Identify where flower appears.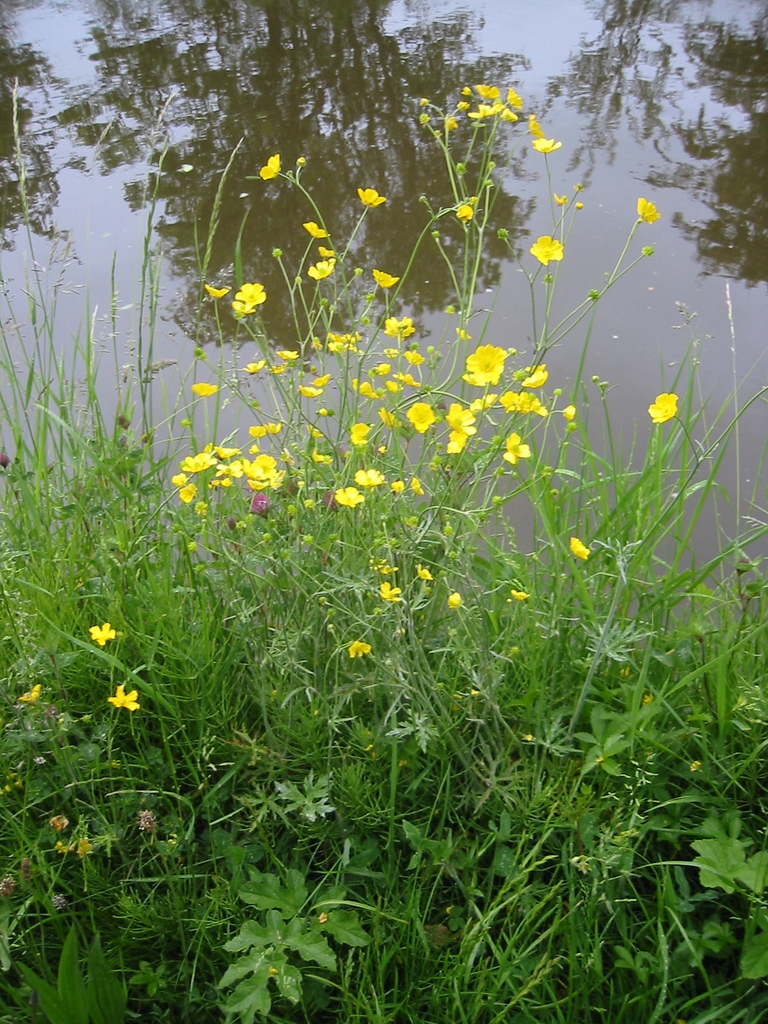
Appears at left=239, top=278, right=267, bottom=301.
